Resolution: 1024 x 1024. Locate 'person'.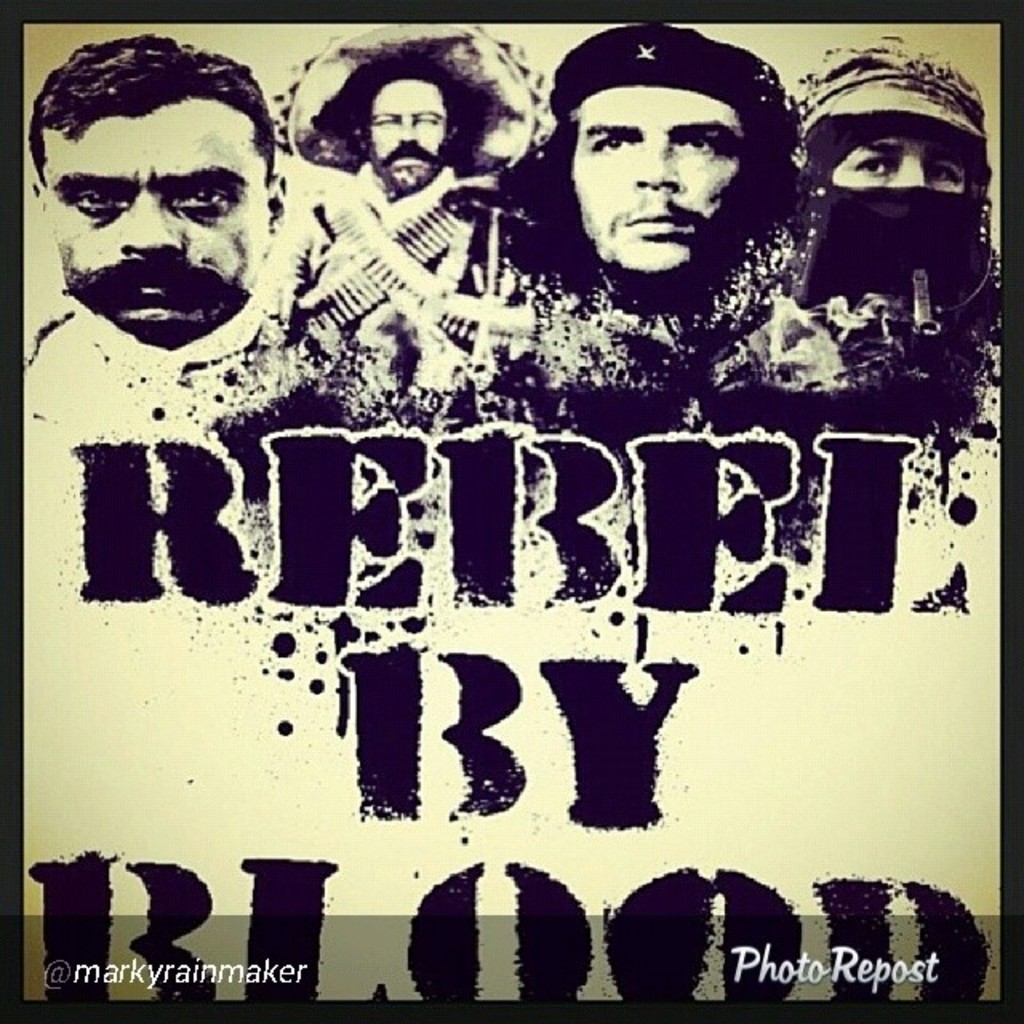
<bbox>506, 19, 795, 419</bbox>.
